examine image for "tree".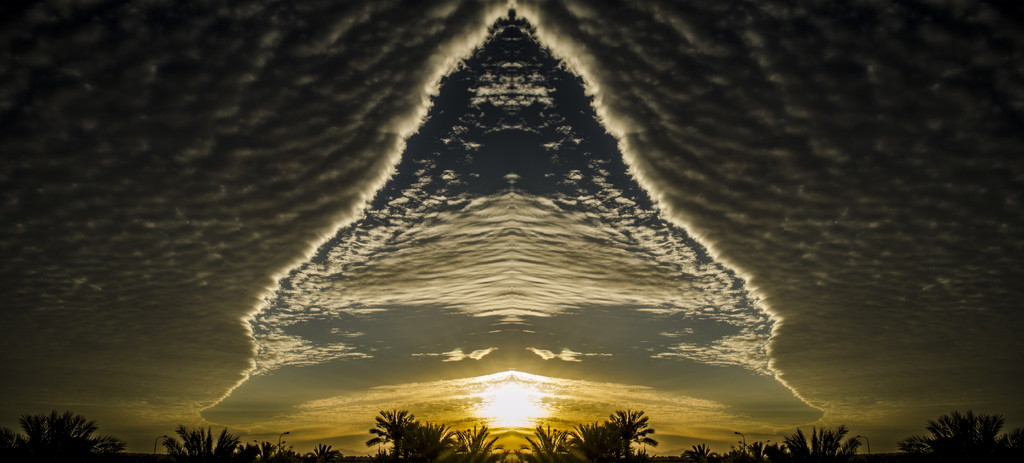
Examination result: (left=578, top=405, right=655, bottom=462).
